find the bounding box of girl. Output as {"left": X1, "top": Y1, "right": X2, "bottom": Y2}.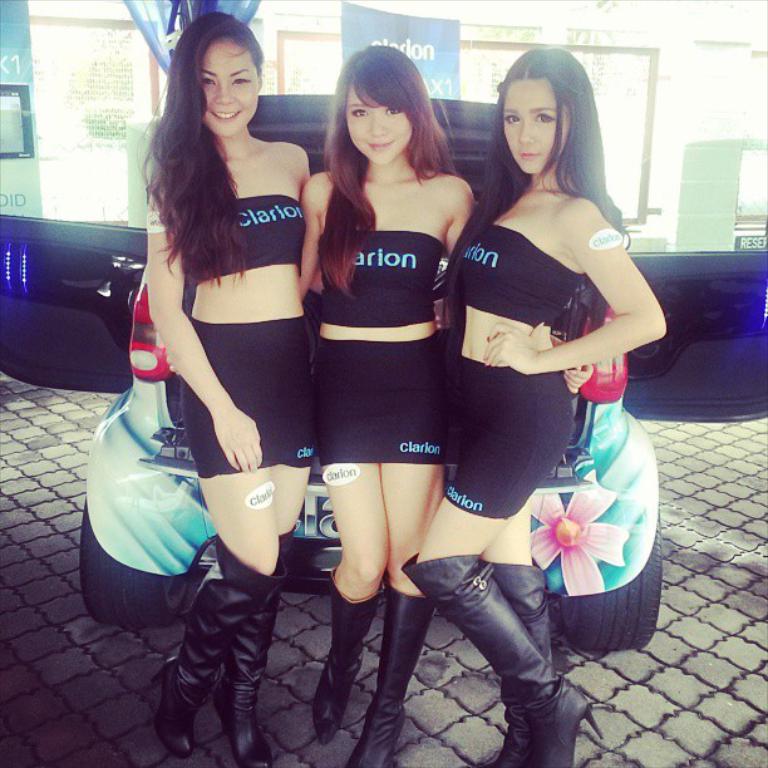
{"left": 144, "top": 15, "right": 307, "bottom": 759}.
